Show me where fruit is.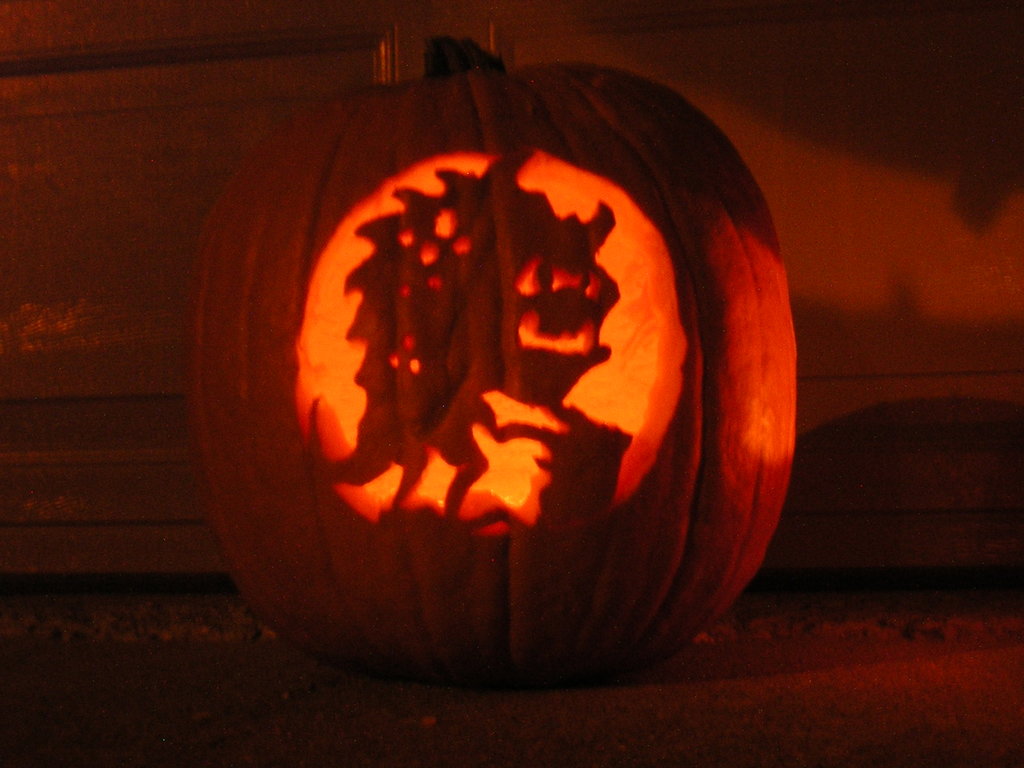
fruit is at box(190, 28, 800, 696).
